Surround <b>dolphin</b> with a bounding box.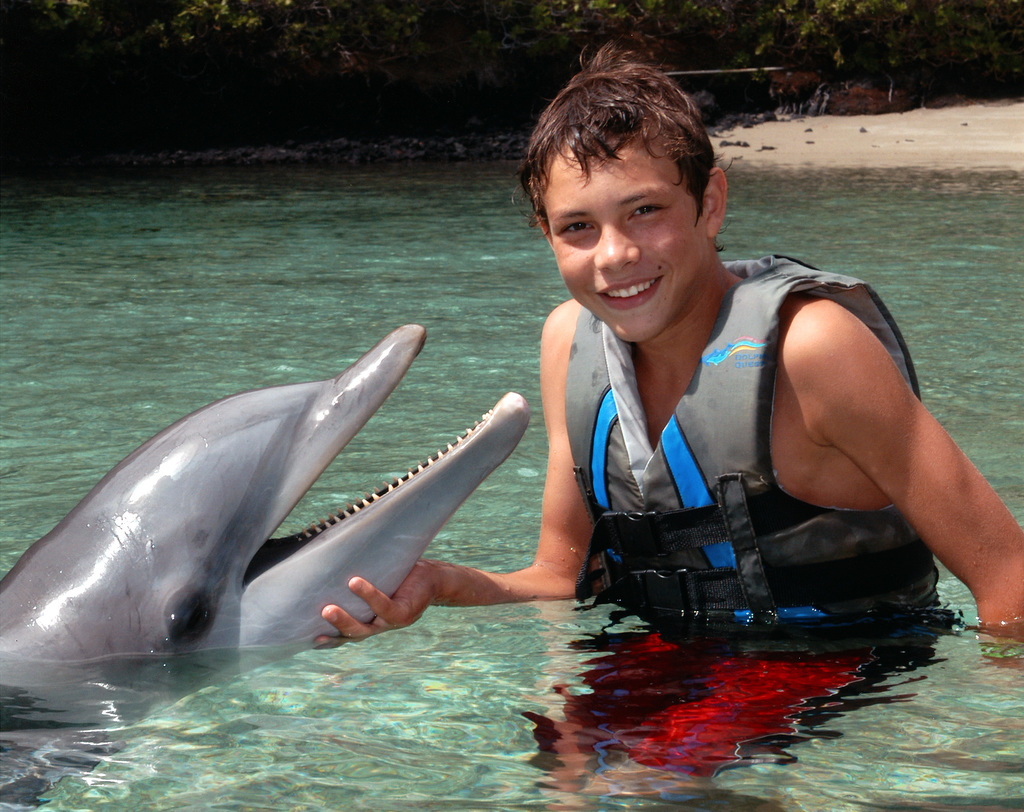
box=[0, 322, 530, 809].
